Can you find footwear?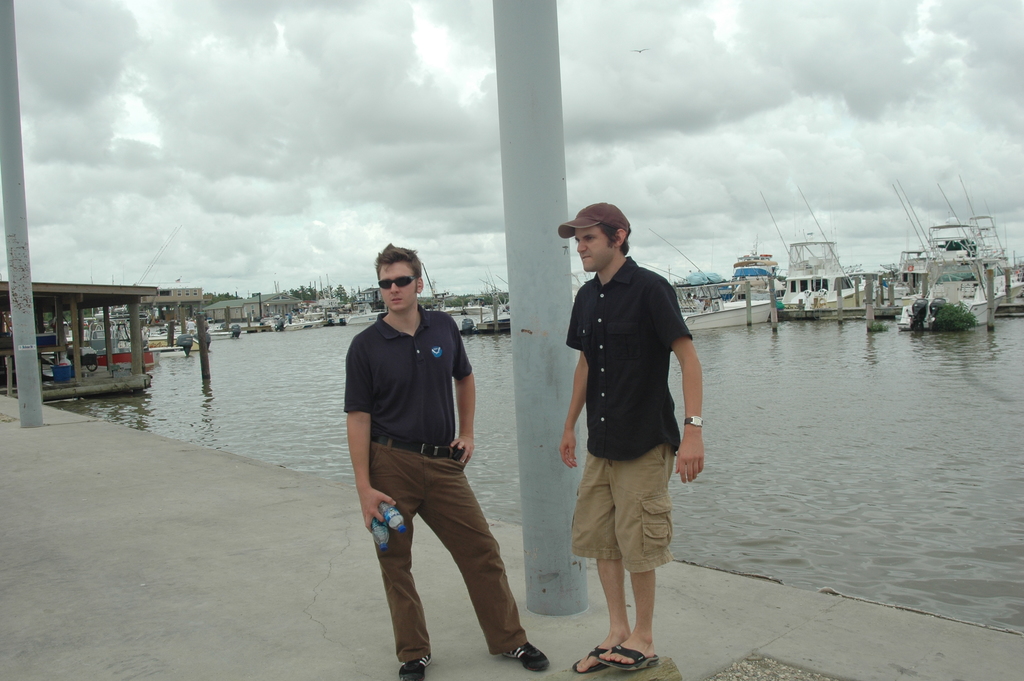
Yes, bounding box: 401,653,427,680.
